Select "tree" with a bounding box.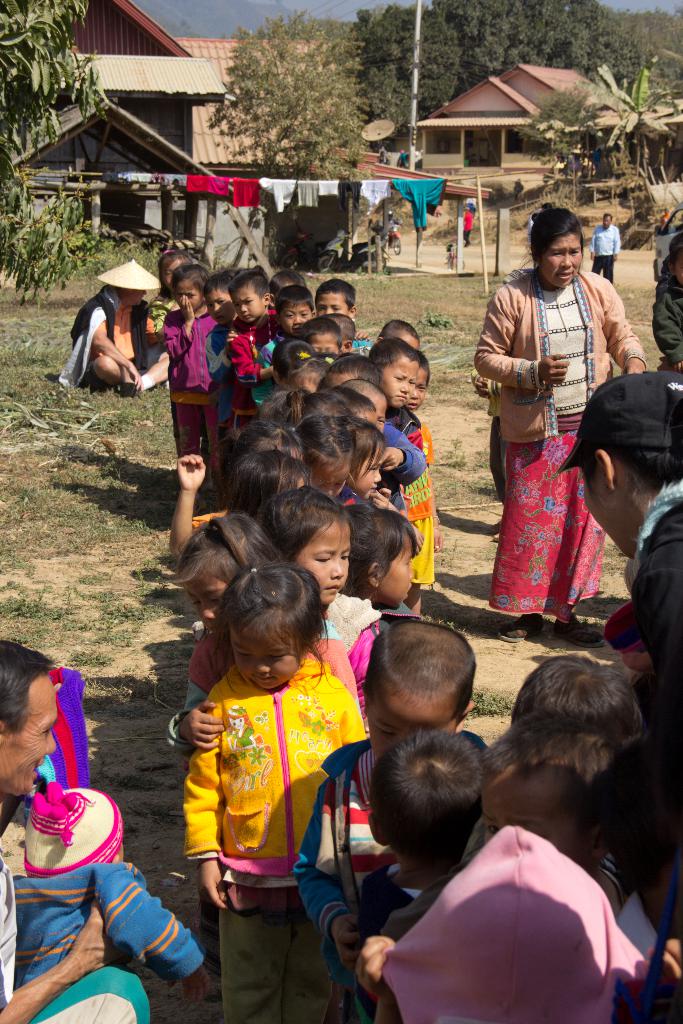
Rect(617, 4, 682, 104).
